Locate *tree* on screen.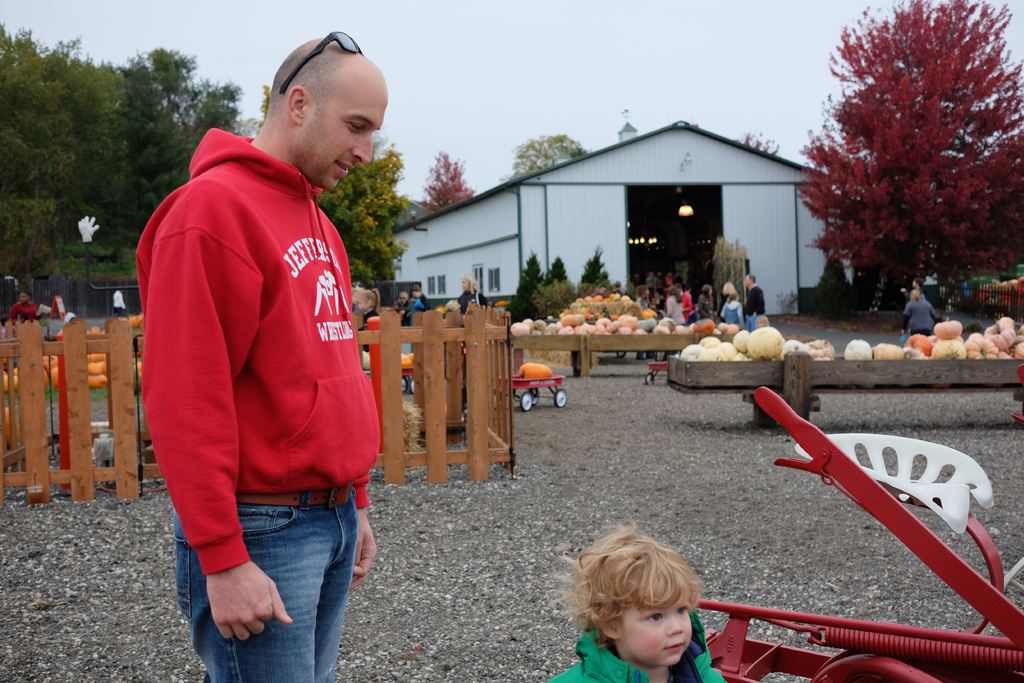
On screen at bbox=[510, 133, 586, 183].
